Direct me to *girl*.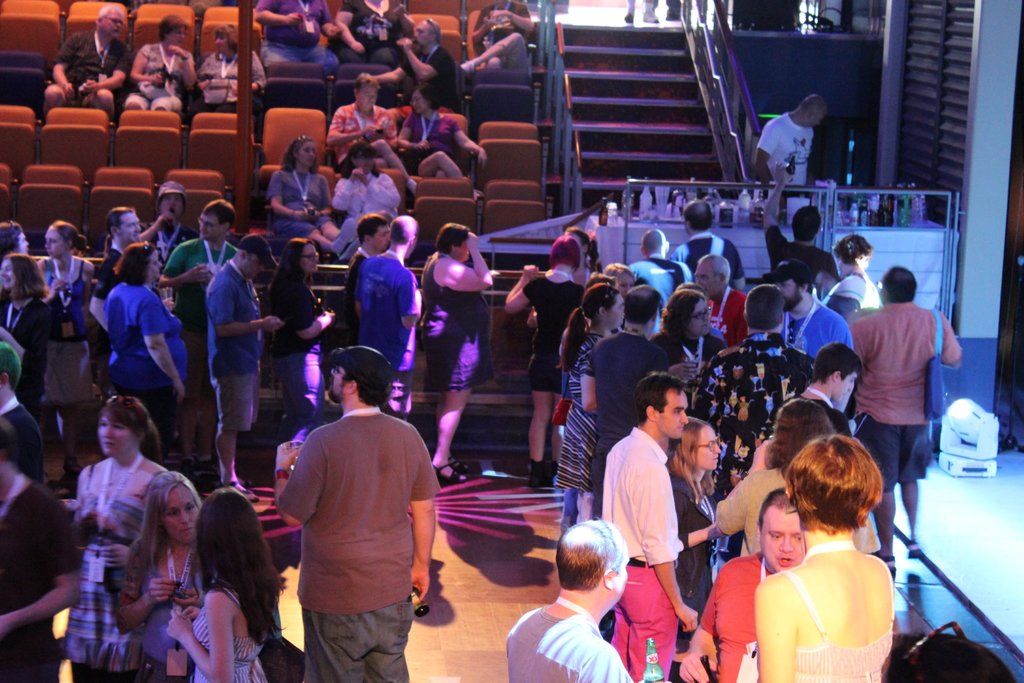
Direction: <box>152,484,295,682</box>.
